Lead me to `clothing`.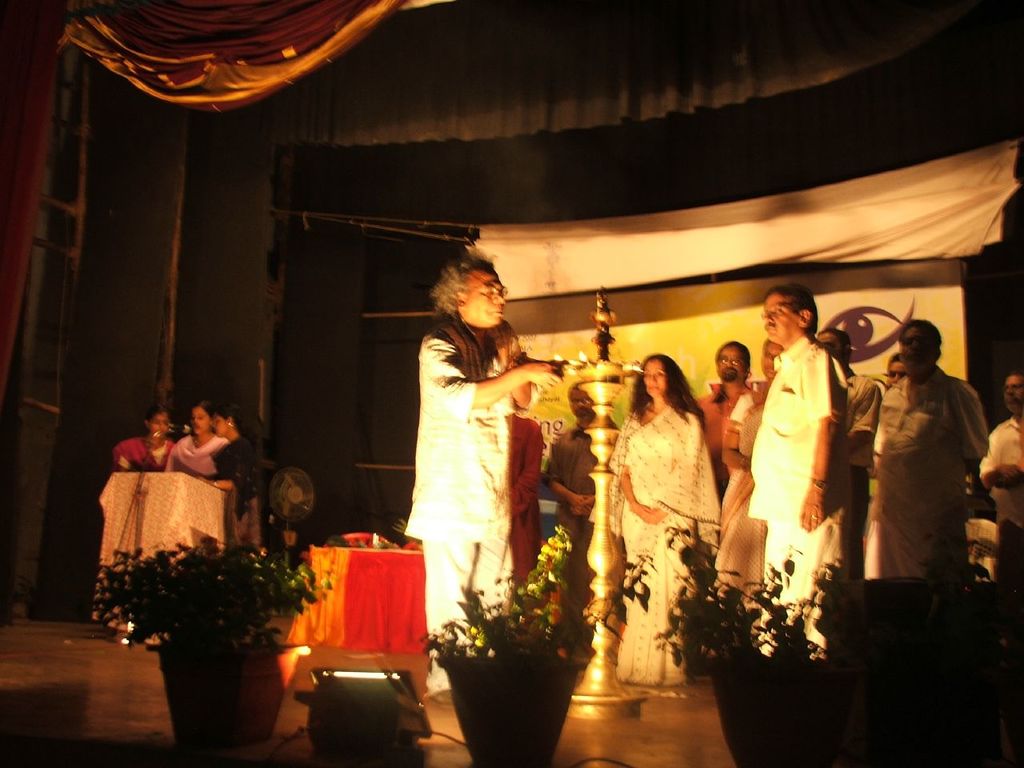
Lead to bbox=(693, 378, 749, 482).
